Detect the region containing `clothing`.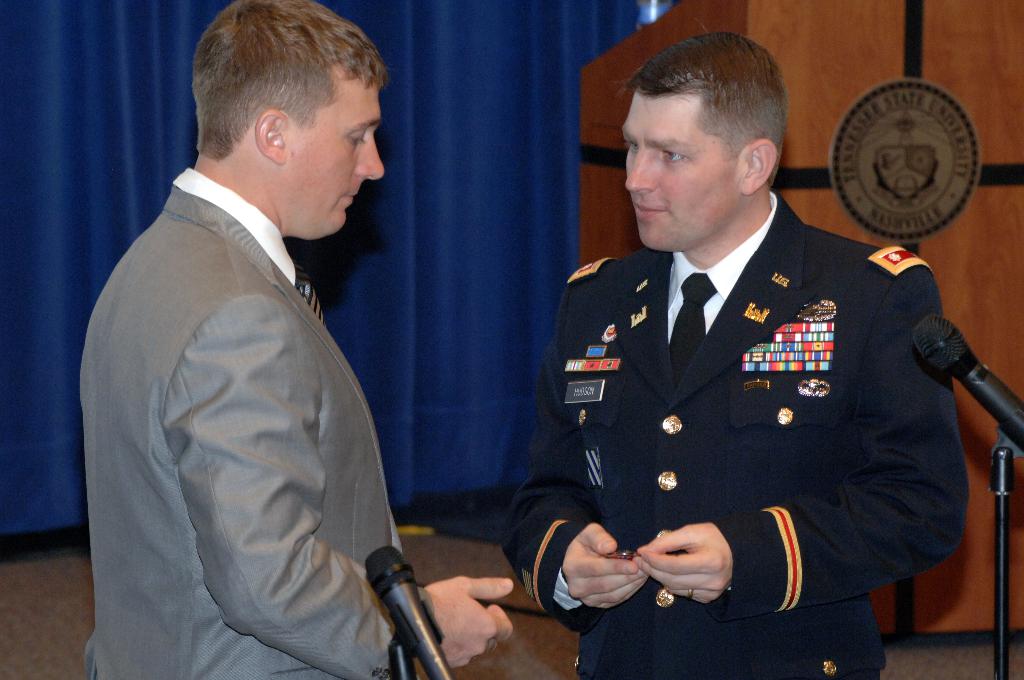
520 198 979 649.
